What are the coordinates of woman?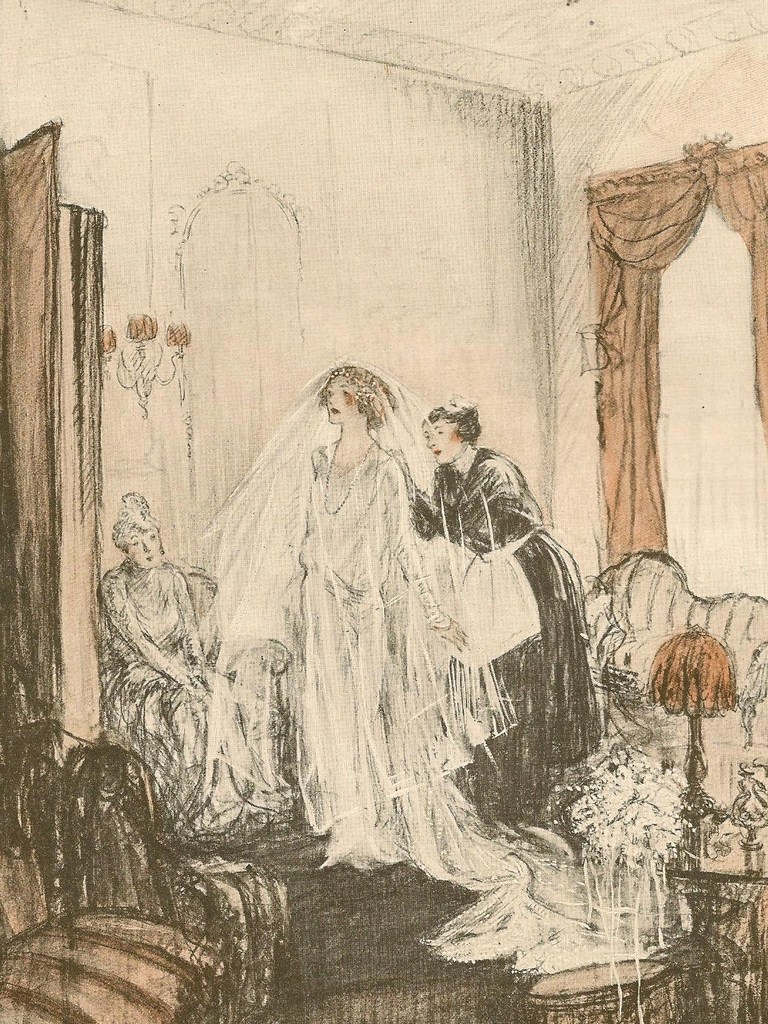
{"left": 175, "top": 338, "right": 549, "bottom": 965}.
